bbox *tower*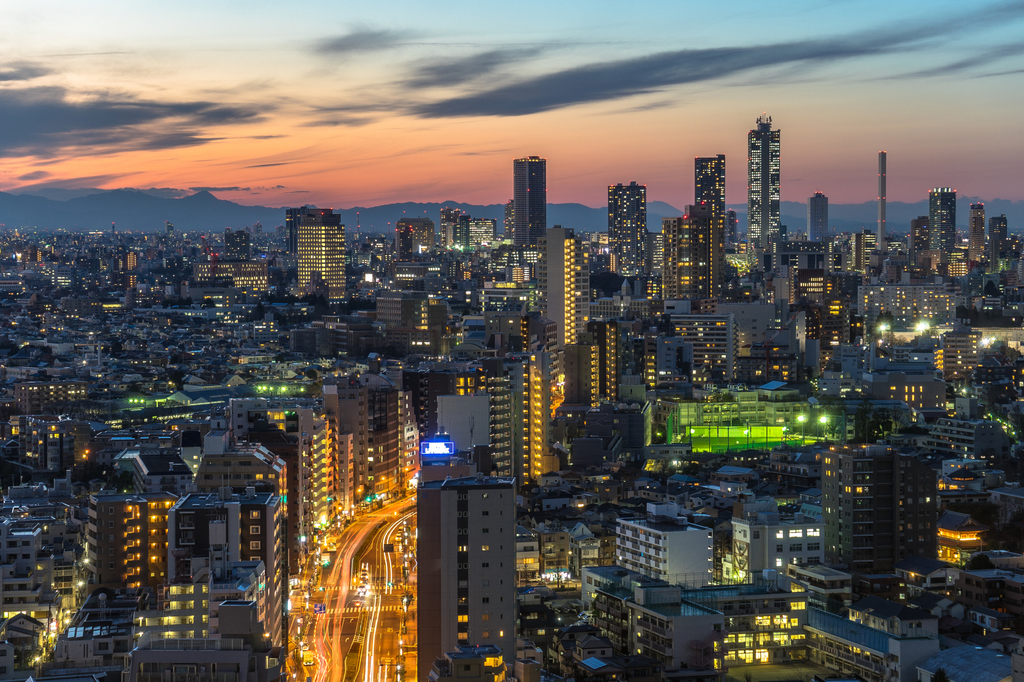
region(228, 369, 412, 559)
